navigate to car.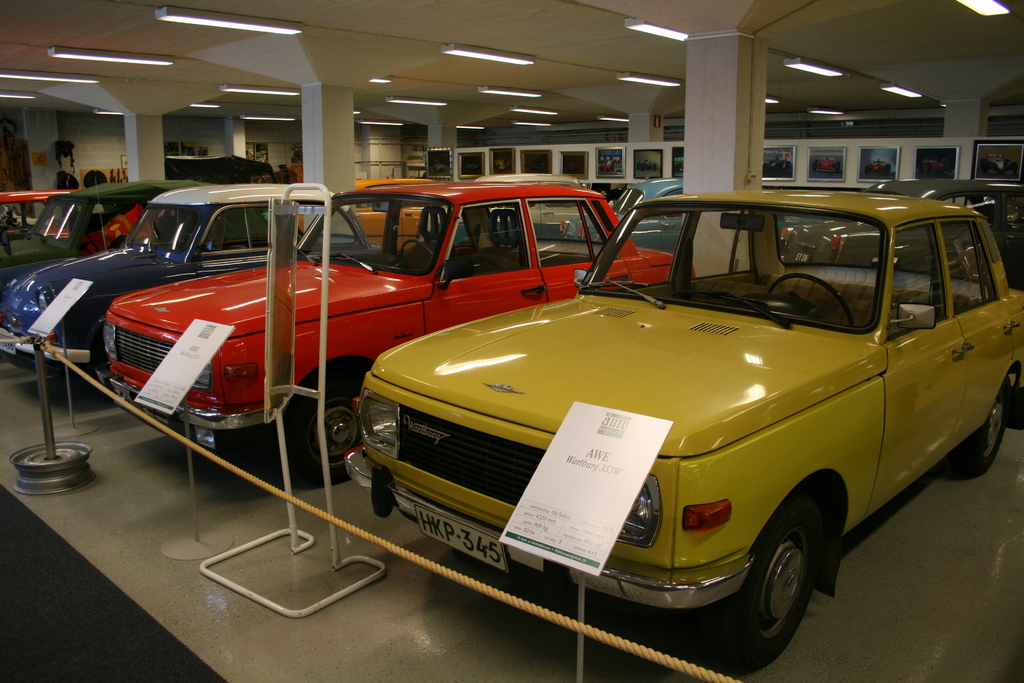
Navigation target: x1=101 y1=183 x2=692 y2=479.
